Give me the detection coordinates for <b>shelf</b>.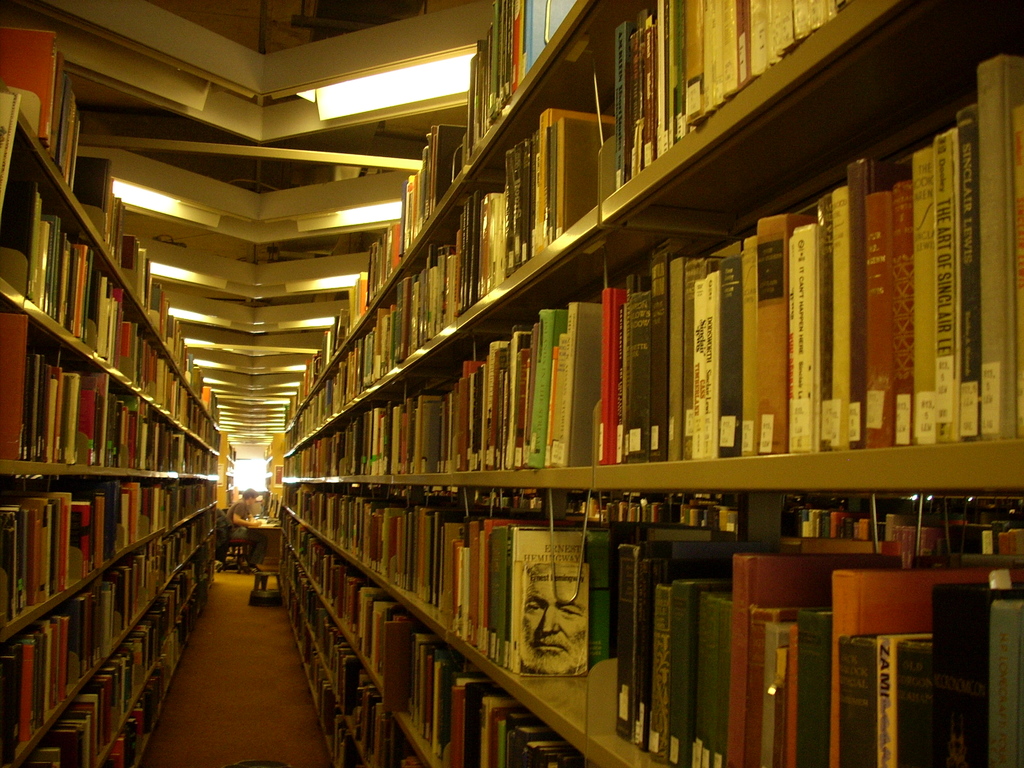
<bbox>282, 482, 1023, 767</bbox>.
